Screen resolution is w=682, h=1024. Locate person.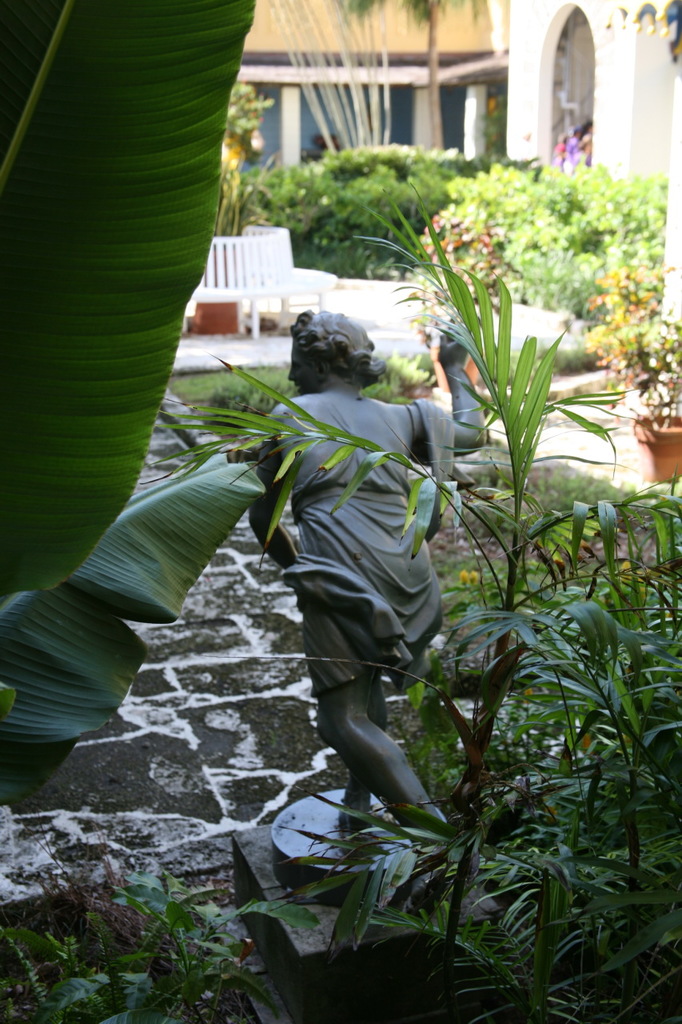
select_region(193, 315, 473, 863).
